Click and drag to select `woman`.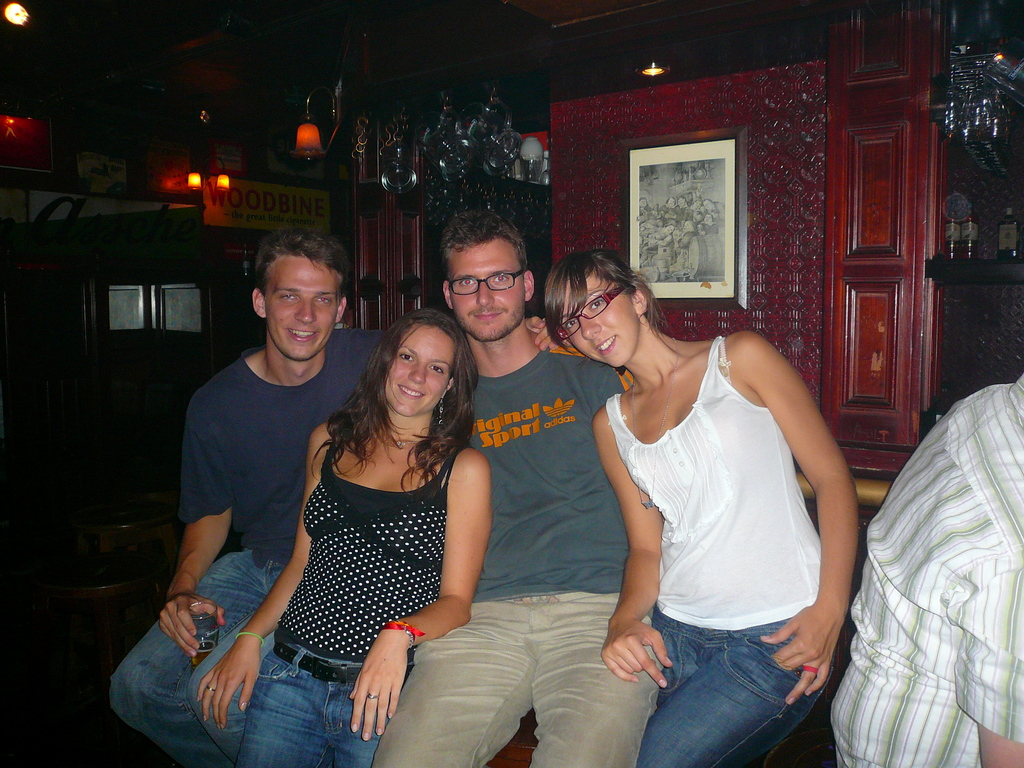
Selection: pyautogui.locateOnScreen(195, 307, 495, 767).
